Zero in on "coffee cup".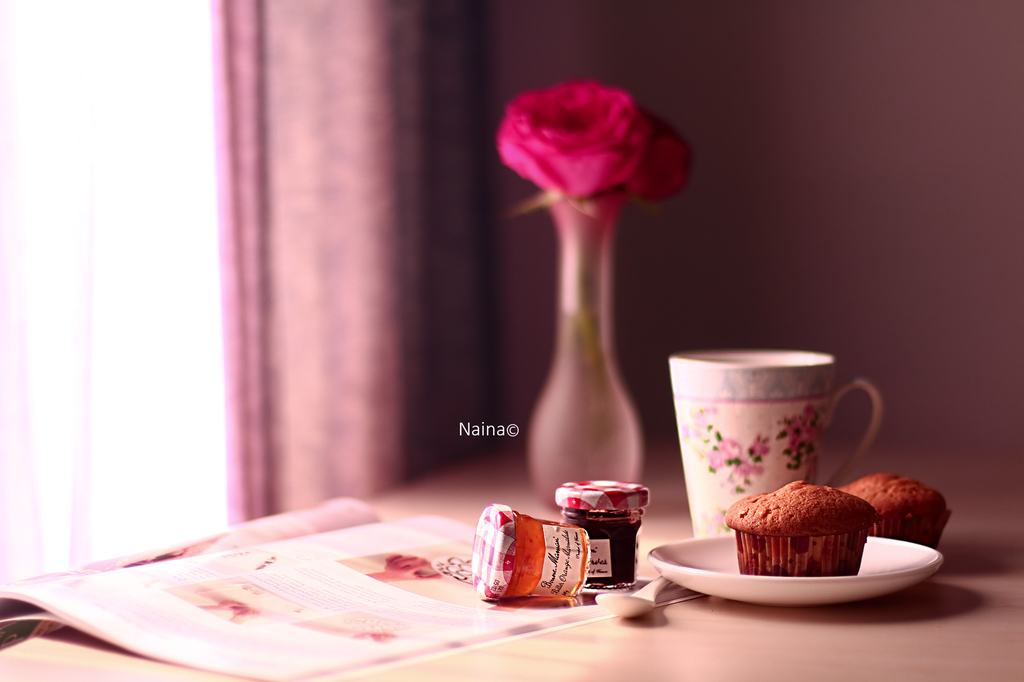
Zeroed in: bbox=(664, 351, 881, 539).
